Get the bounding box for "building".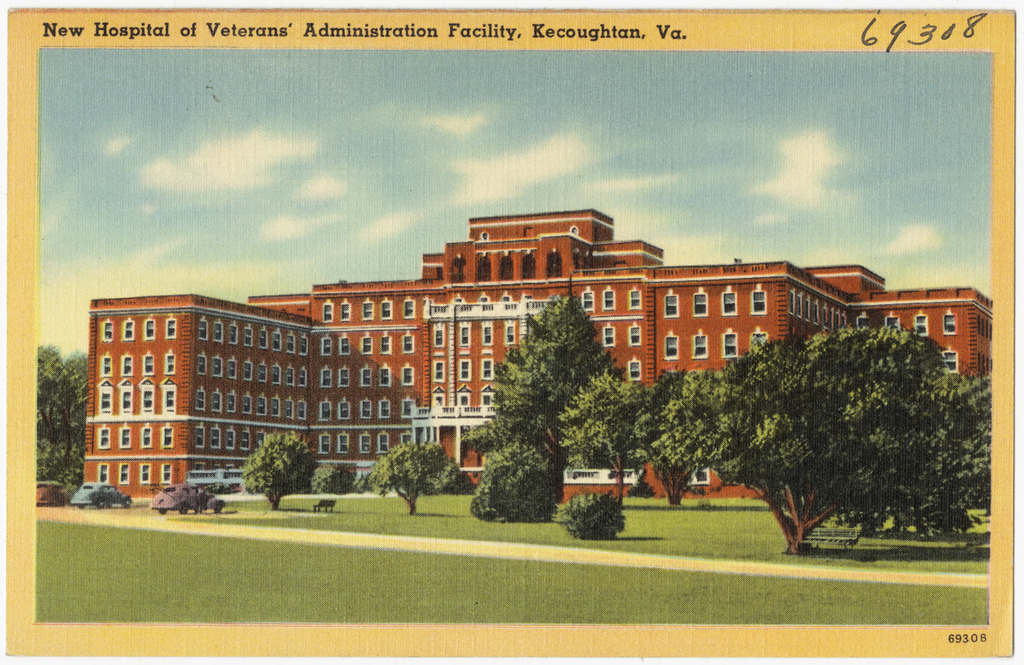
locate(83, 206, 994, 500).
